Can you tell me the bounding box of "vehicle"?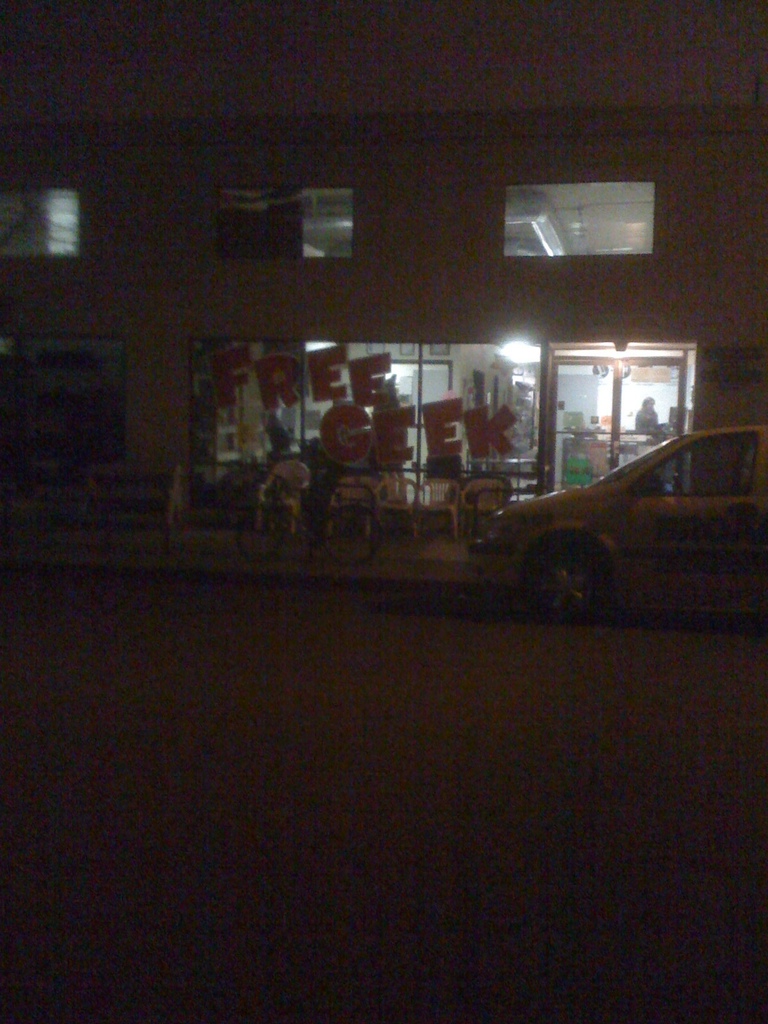
crop(478, 429, 767, 616).
